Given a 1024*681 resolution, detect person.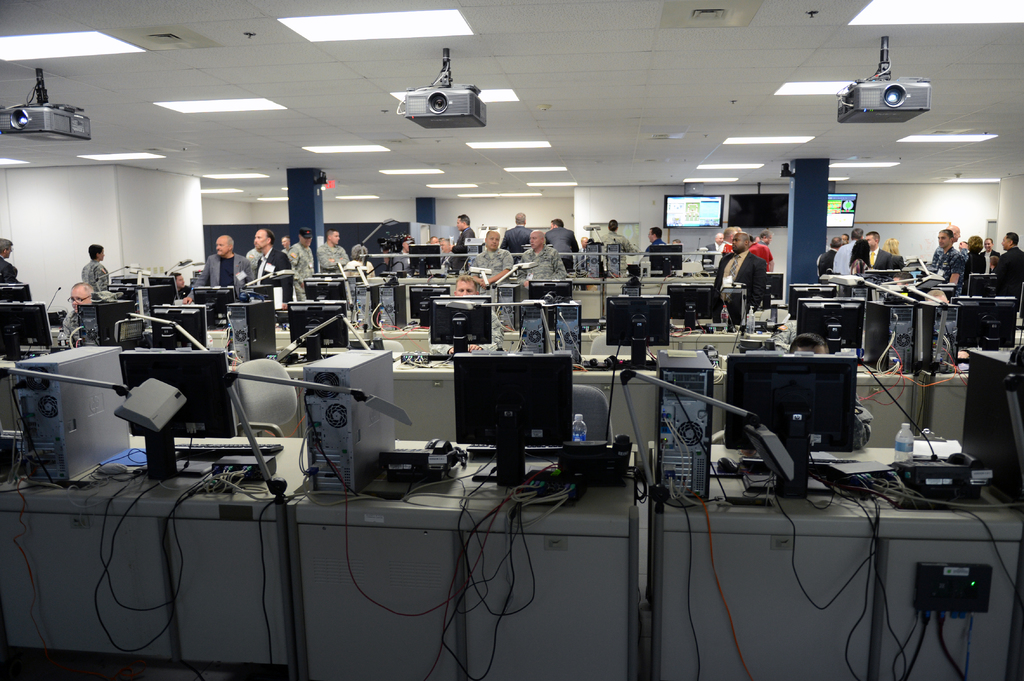
locate(58, 282, 111, 351).
